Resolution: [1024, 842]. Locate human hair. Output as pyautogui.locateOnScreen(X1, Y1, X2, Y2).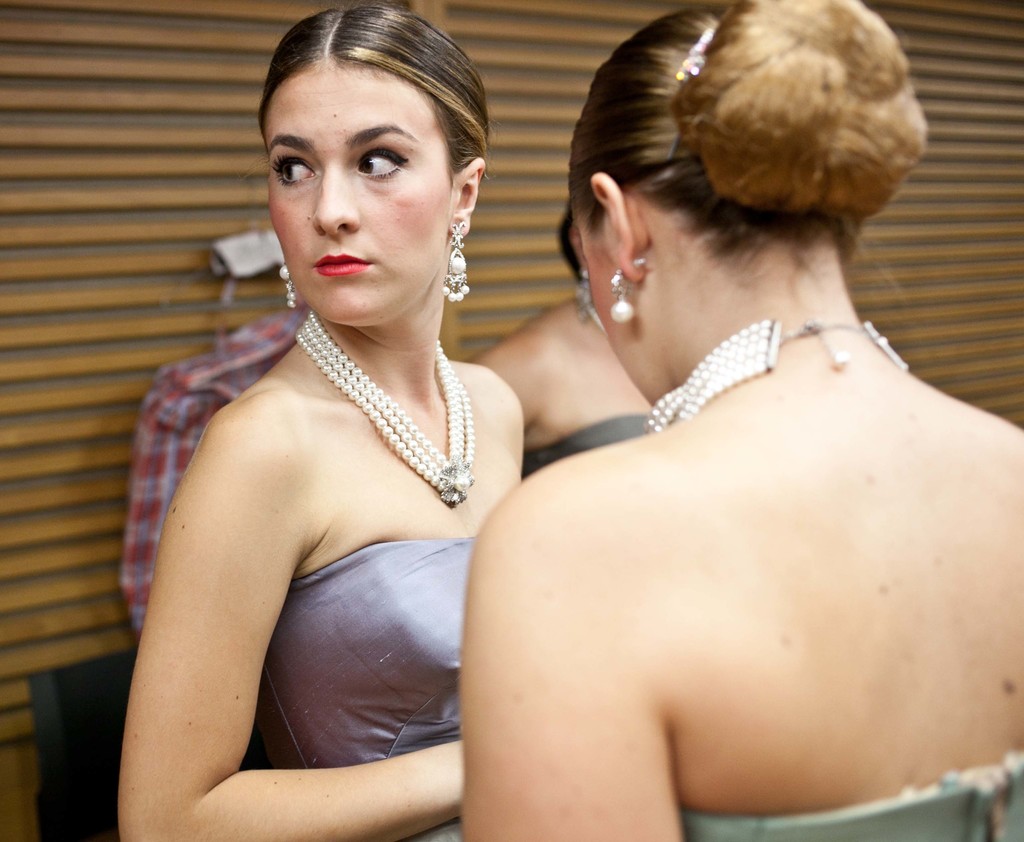
pyautogui.locateOnScreen(255, 4, 490, 190).
